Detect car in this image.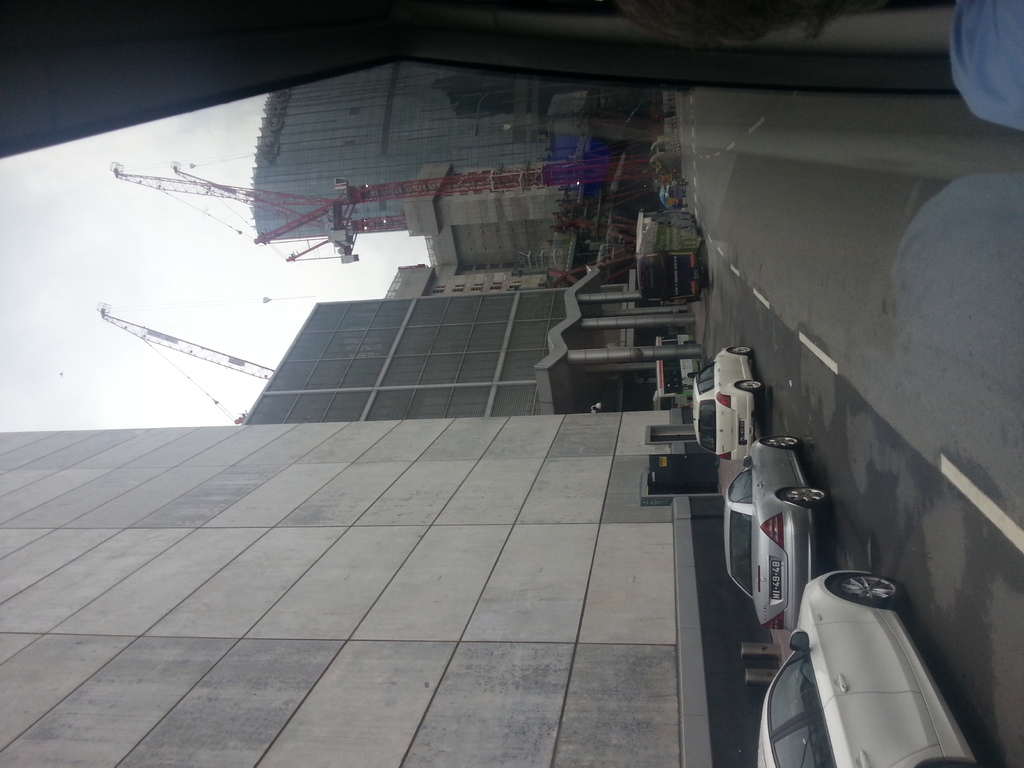
Detection: <region>774, 575, 961, 763</region>.
